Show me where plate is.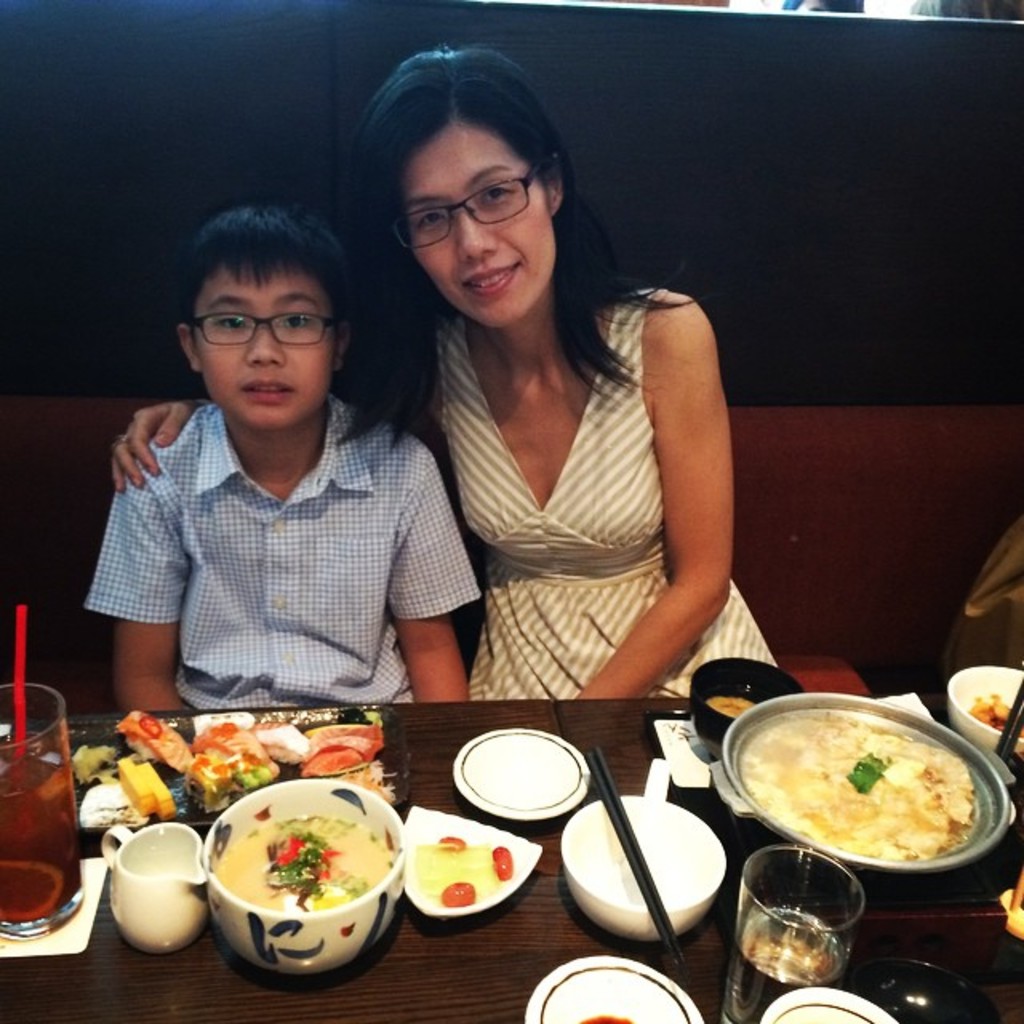
plate is at 0/710/408/826.
